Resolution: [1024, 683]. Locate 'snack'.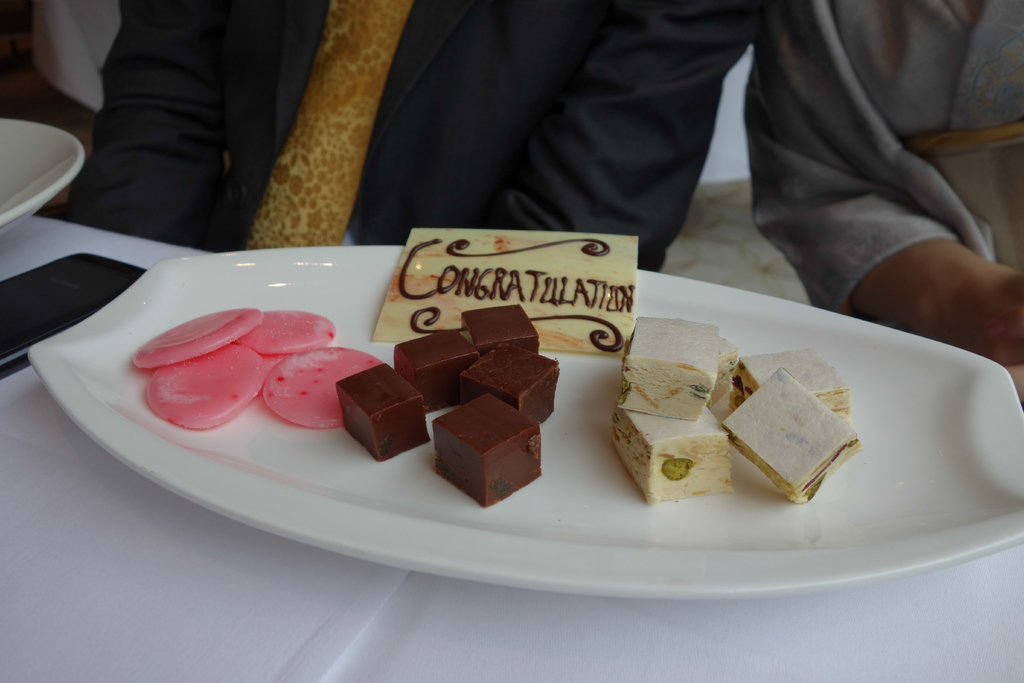
<bbox>753, 379, 853, 488</bbox>.
